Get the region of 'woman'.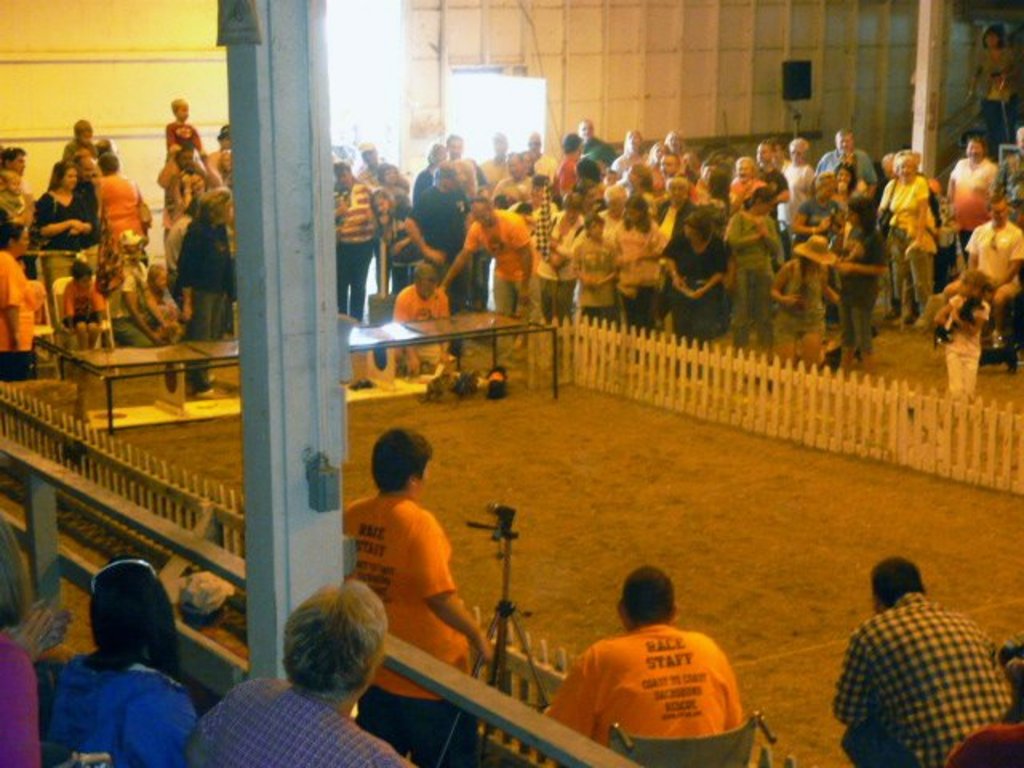
[667, 122, 685, 163].
